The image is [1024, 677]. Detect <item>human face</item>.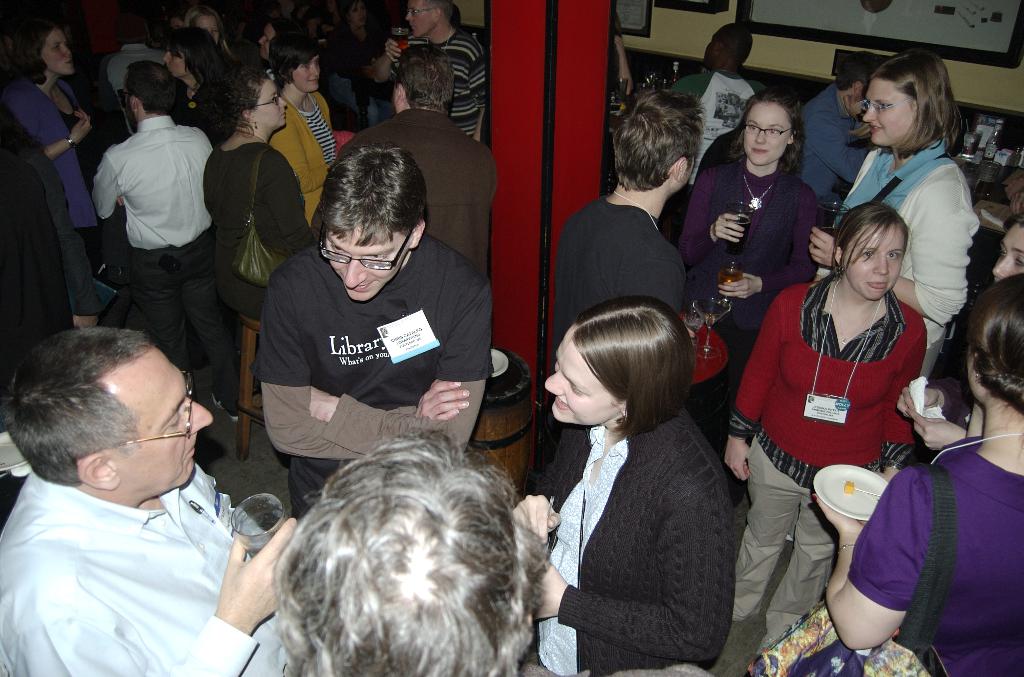
Detection: 403/0/435/41.
